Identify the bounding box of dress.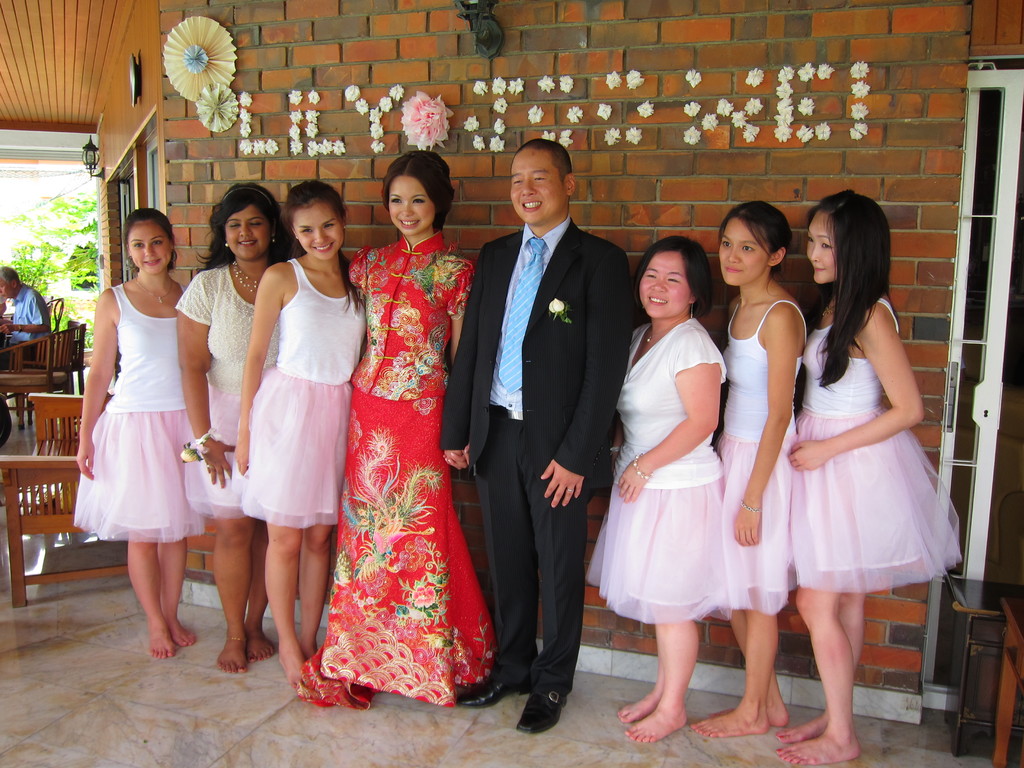
(x1=580, y1=318, x2=733, y2=628).
